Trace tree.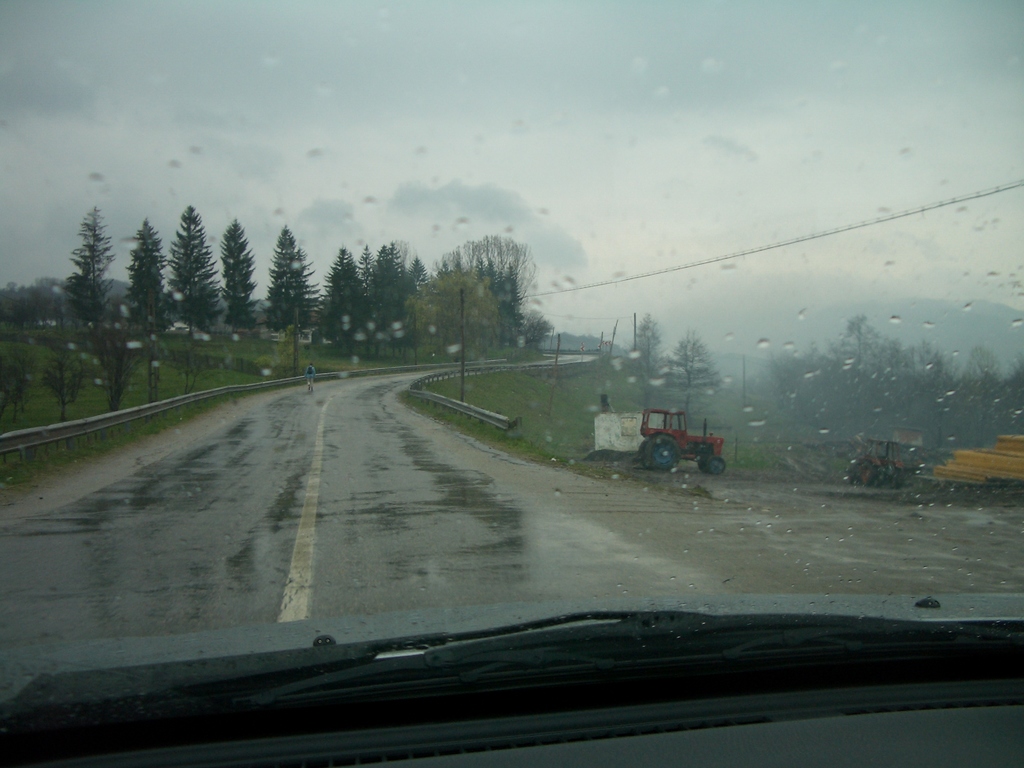
Traced to {"x1": 223, "y1": 213, "x2": 262, "y2": 328}.
